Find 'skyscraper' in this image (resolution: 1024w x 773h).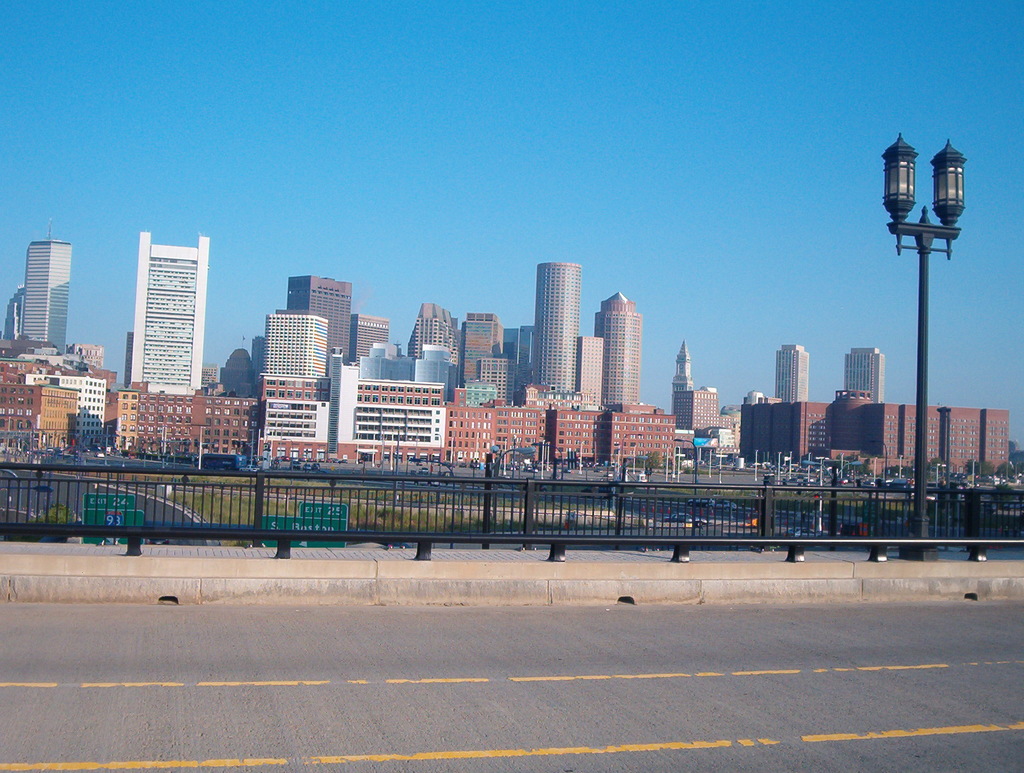
select_region(502, 317, 538, 403).
